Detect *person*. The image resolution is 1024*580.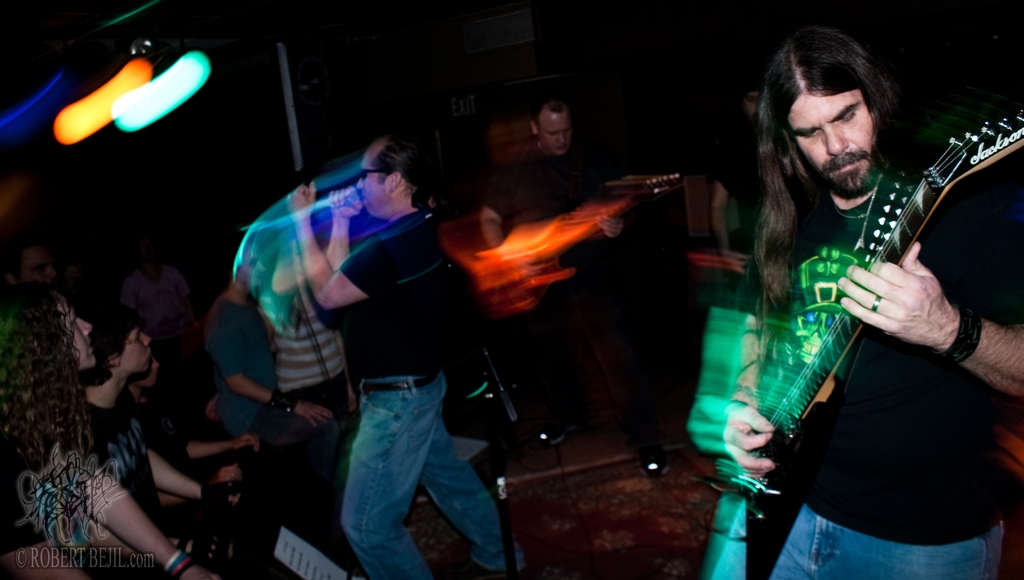
locate(701, 12, 1007, 577).
